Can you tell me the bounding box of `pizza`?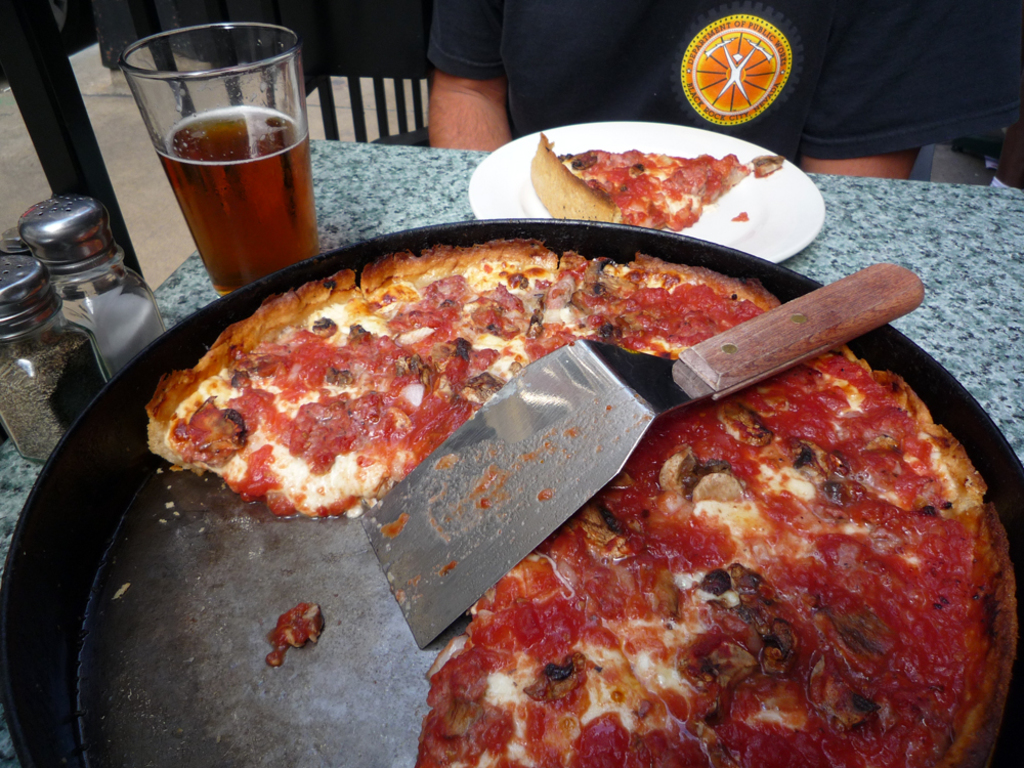
(561, 238, 795, 344).
